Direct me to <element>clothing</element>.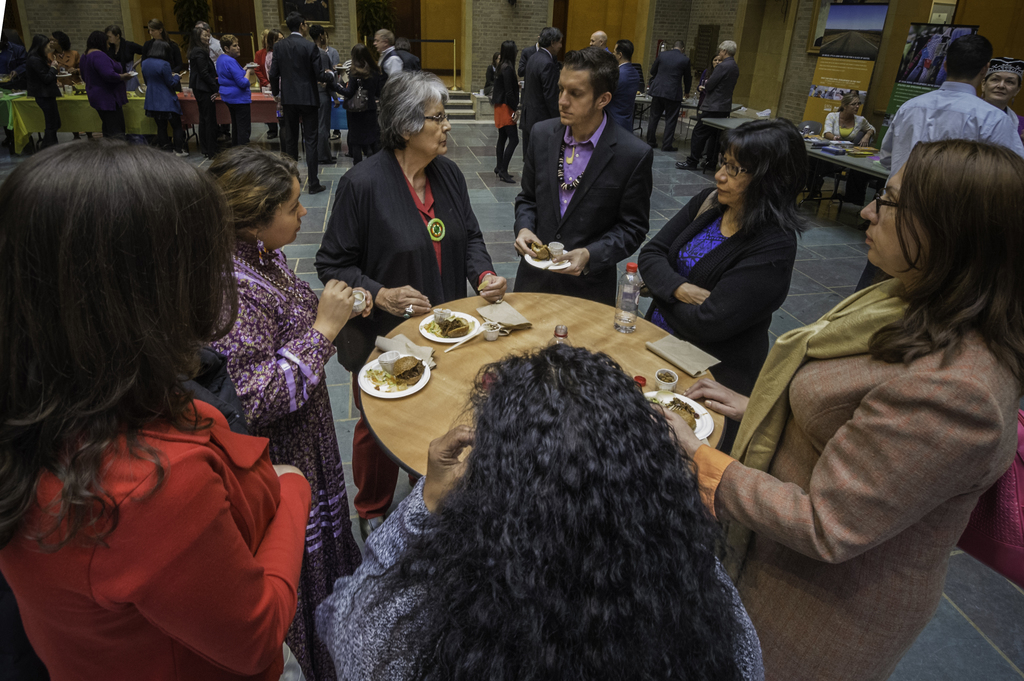
Direction: [x1=314, y1=139, x2=492, y2=528].
